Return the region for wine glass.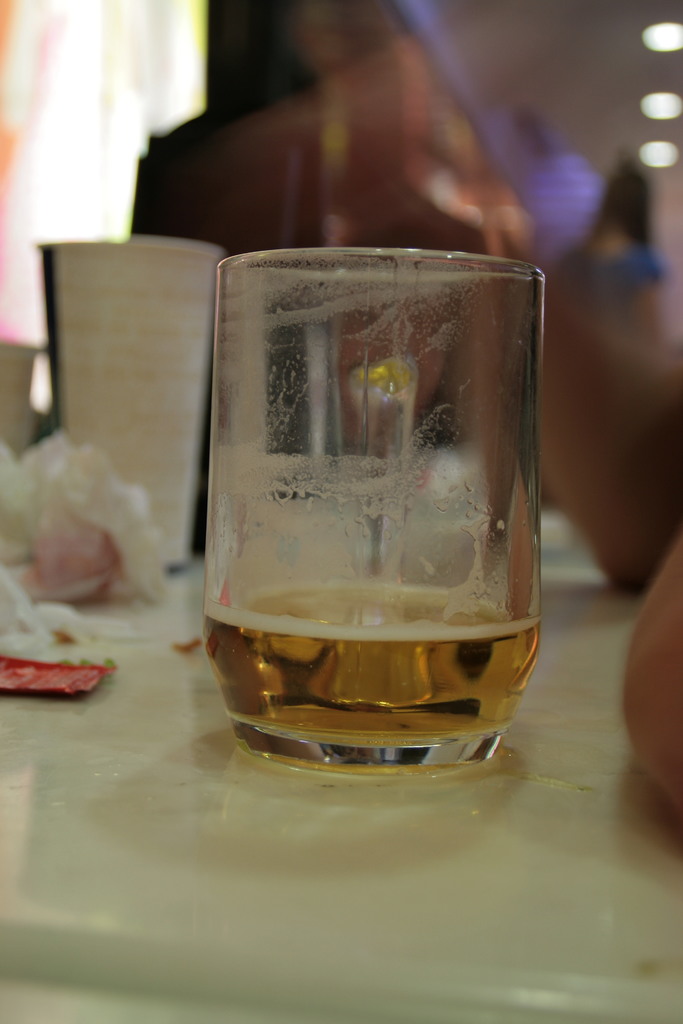
bbox=(205, 243, 539, 774).
